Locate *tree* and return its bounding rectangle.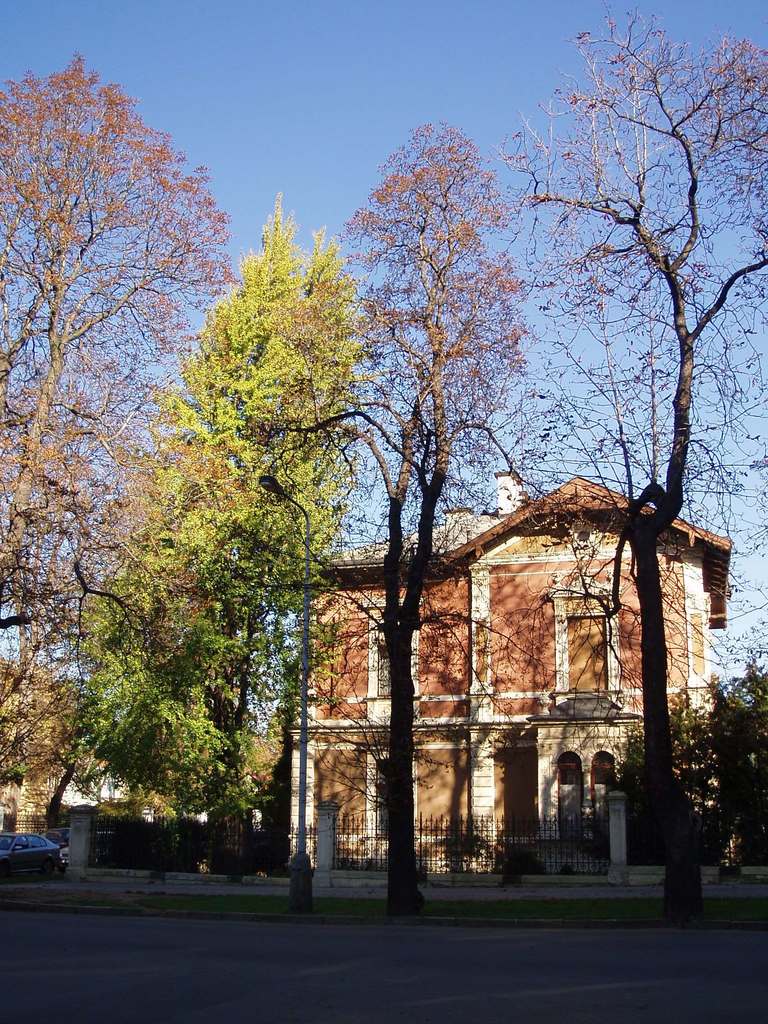
486,0,767,915.
